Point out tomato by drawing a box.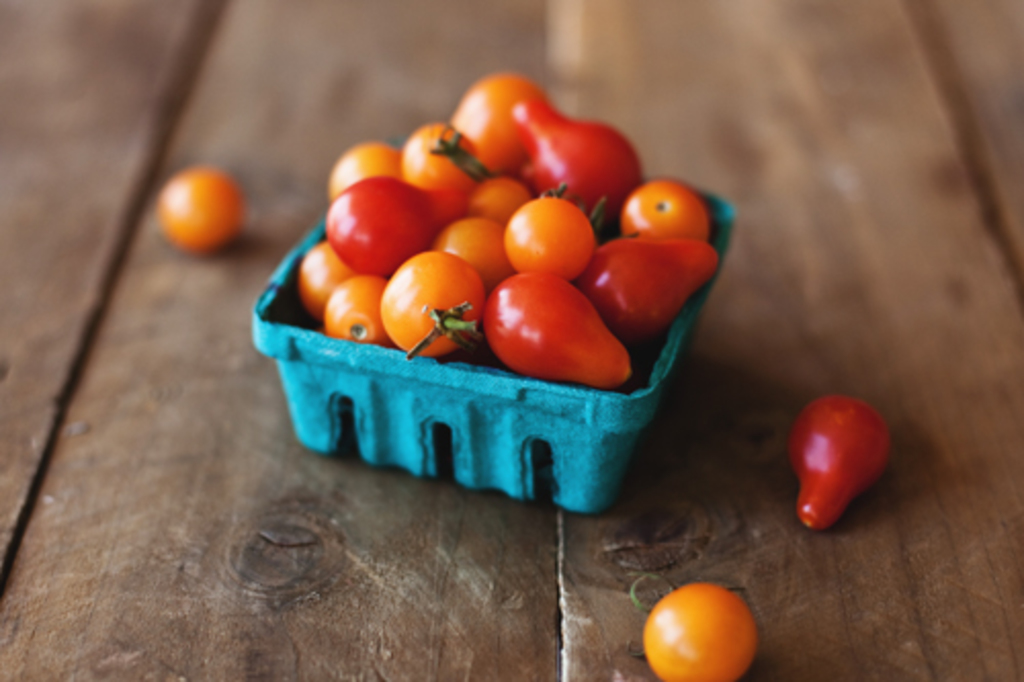
645, 590, 762, 680.
